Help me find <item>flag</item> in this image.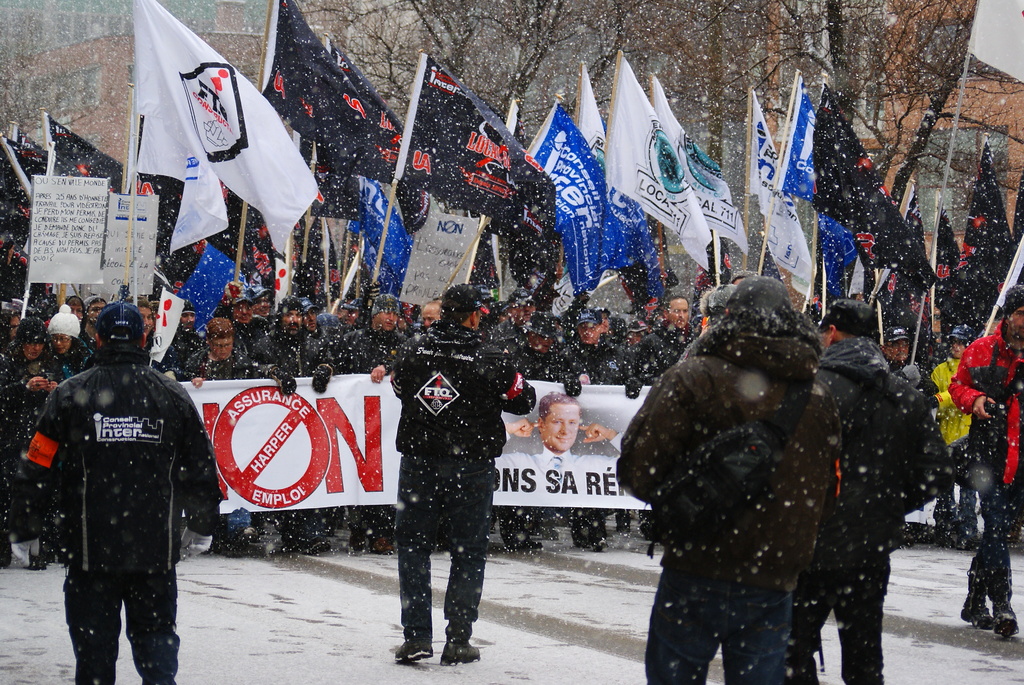
Found it: pyautogui.locateOnScreen(575, 71, 607, 171).
